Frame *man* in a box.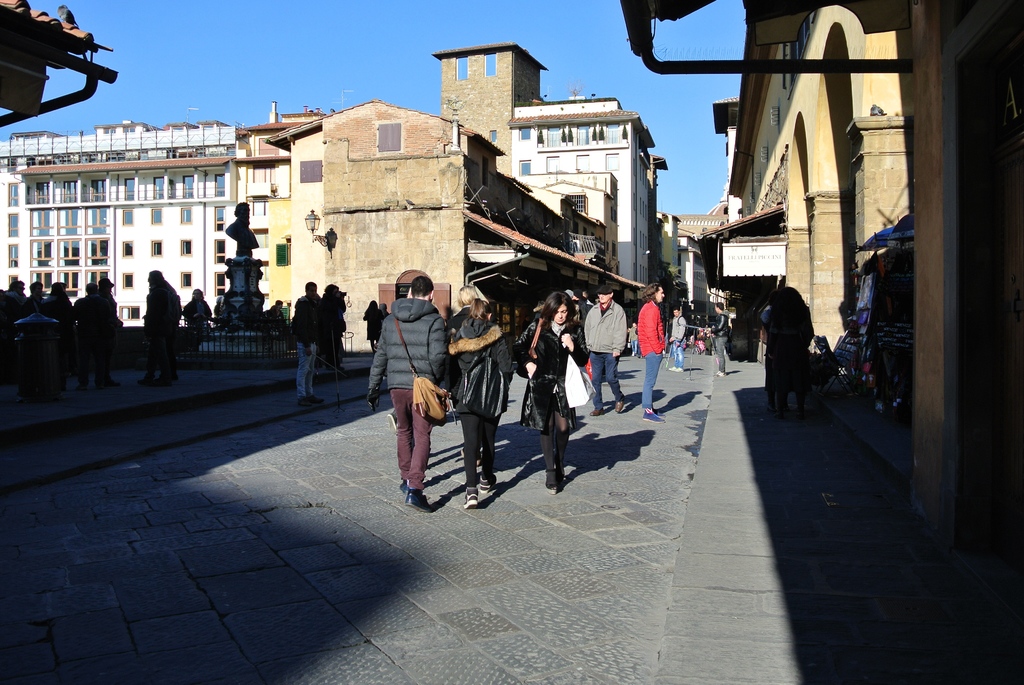
[left=583, top=283, right=643, bottom=420].
